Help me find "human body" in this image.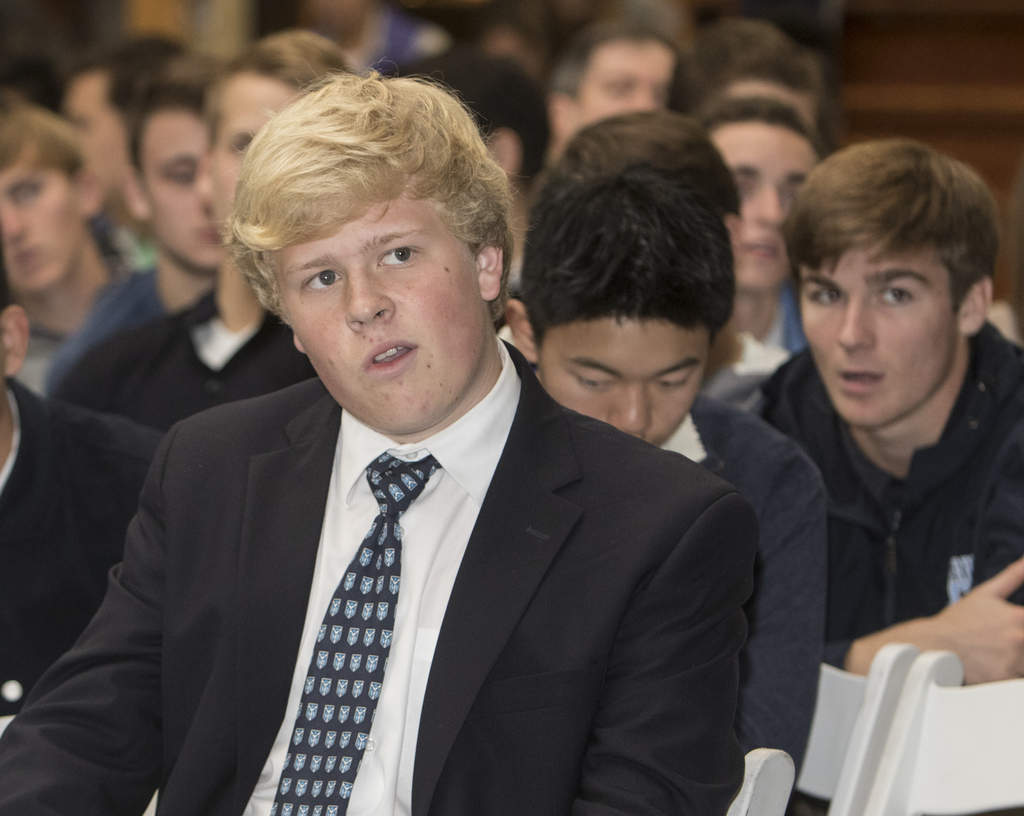
Found it: box=[511, 178, 839, 797].
